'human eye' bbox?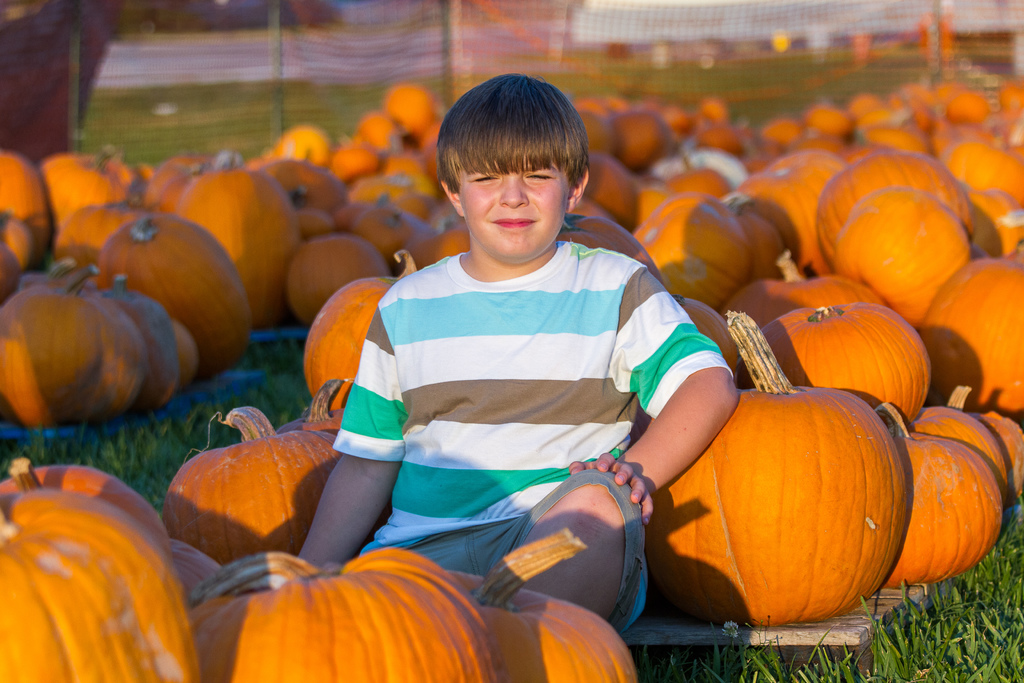
{"left": 525, "top": 172, "right": 554, "bottom": 180}
